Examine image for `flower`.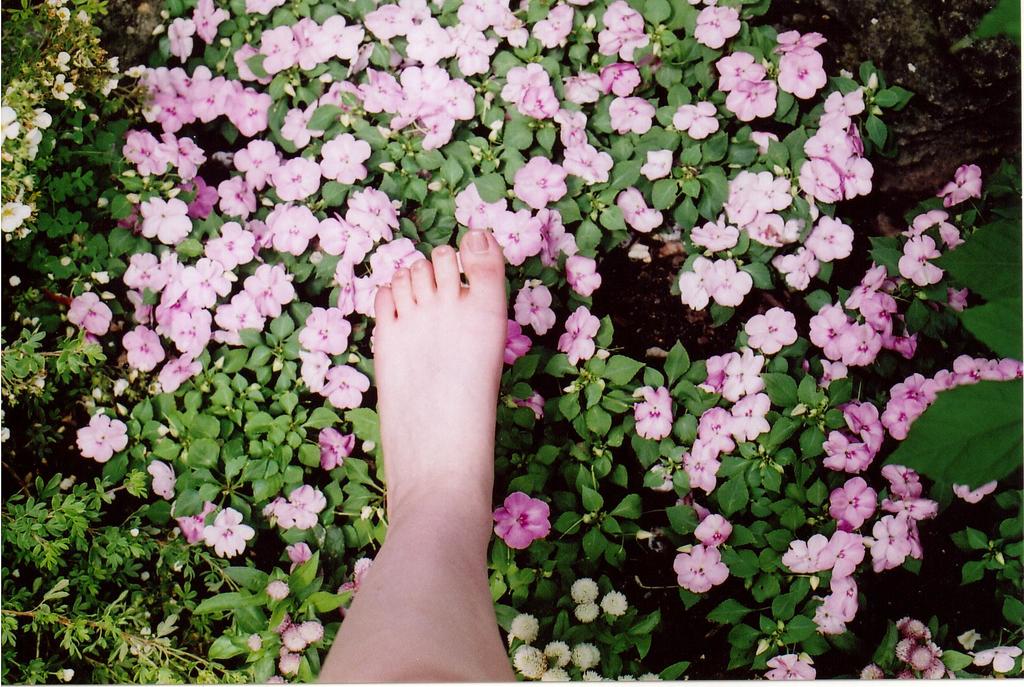
Examination result: {"x1": 79, "y1": 412, "x2": 127, "y2": 464}.
